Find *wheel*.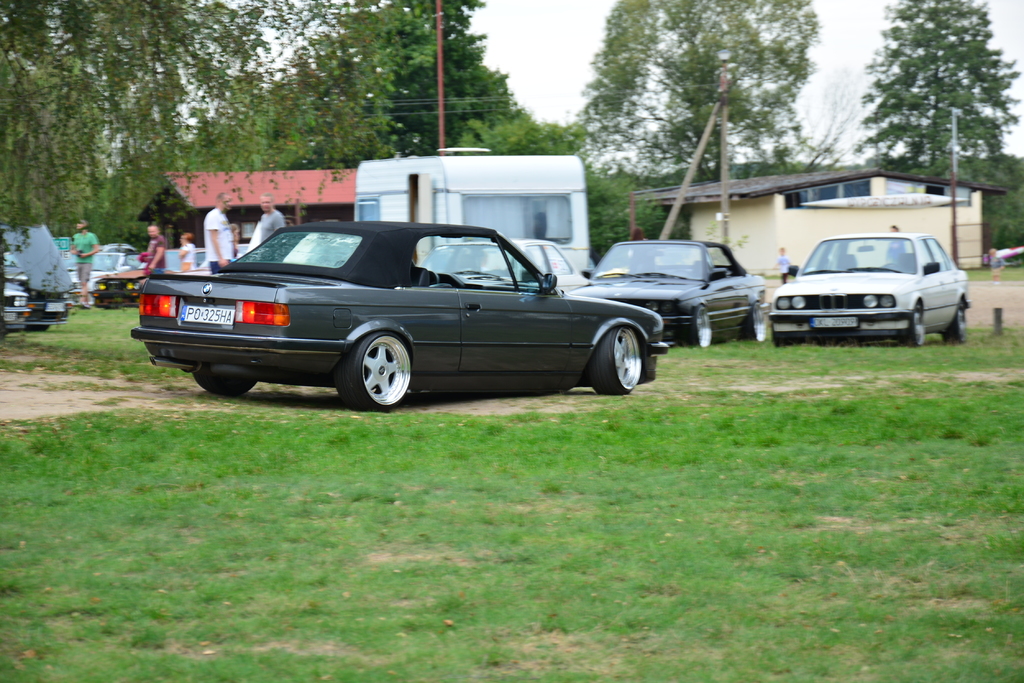
left=193, top=370, right=253, bottom=401.
